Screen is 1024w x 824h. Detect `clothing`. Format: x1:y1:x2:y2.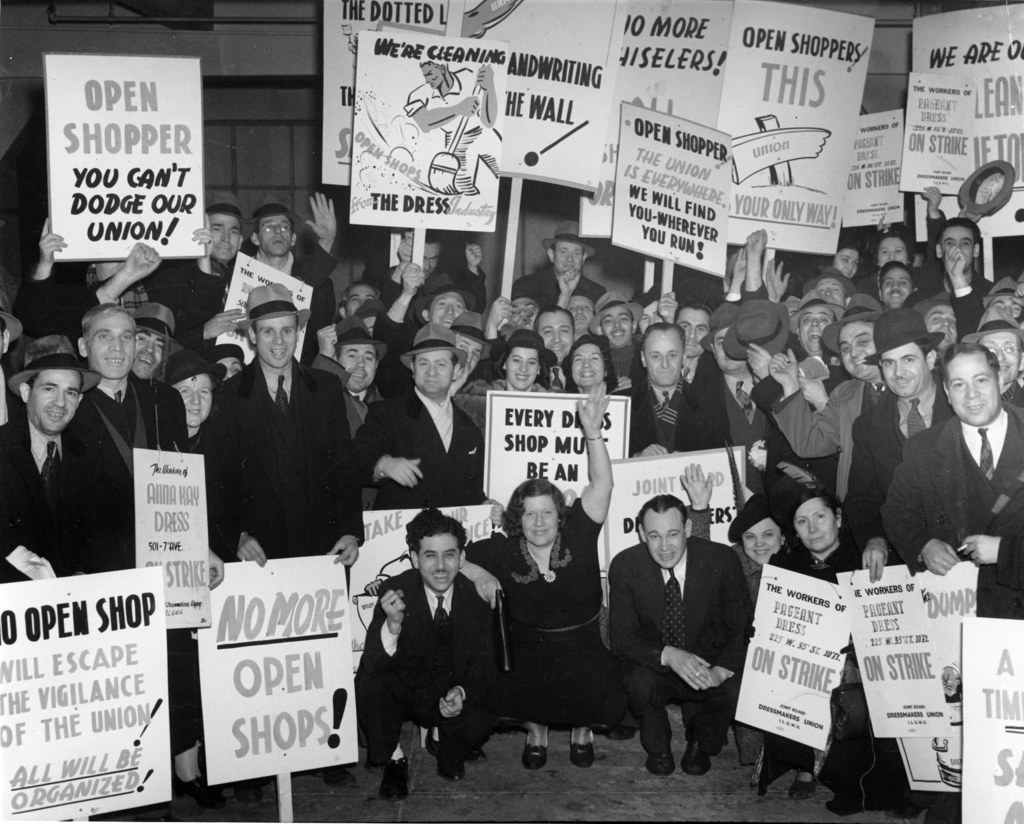
881:404:1023:558.
